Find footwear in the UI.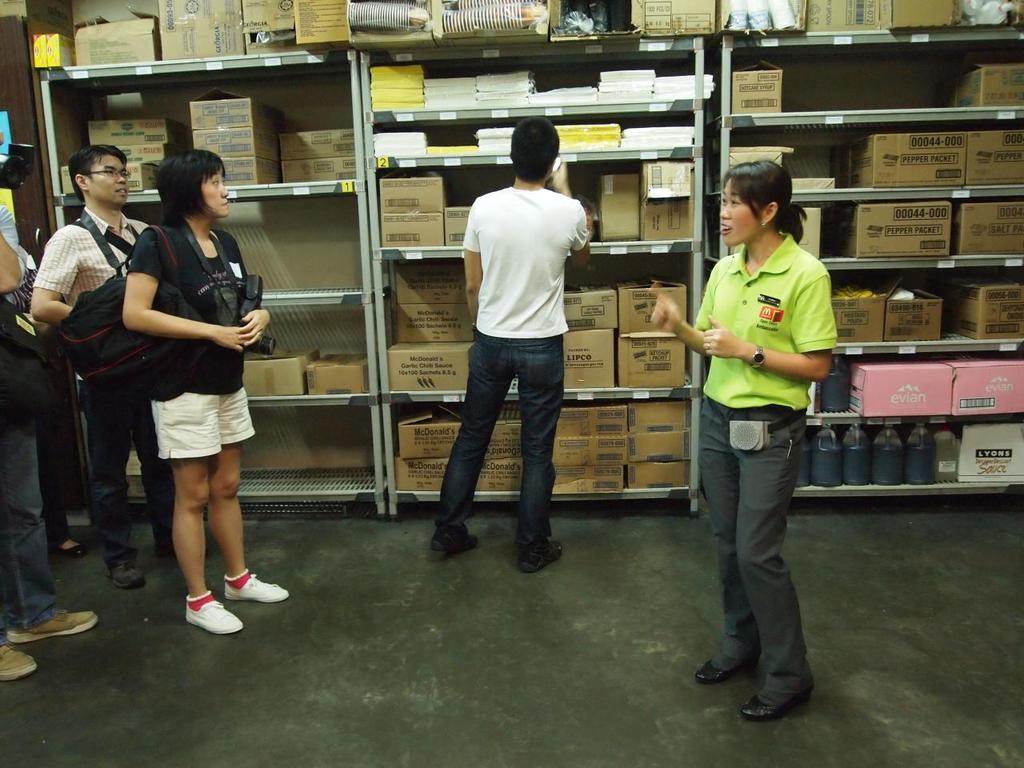
UI element at 742/672/810/722.
